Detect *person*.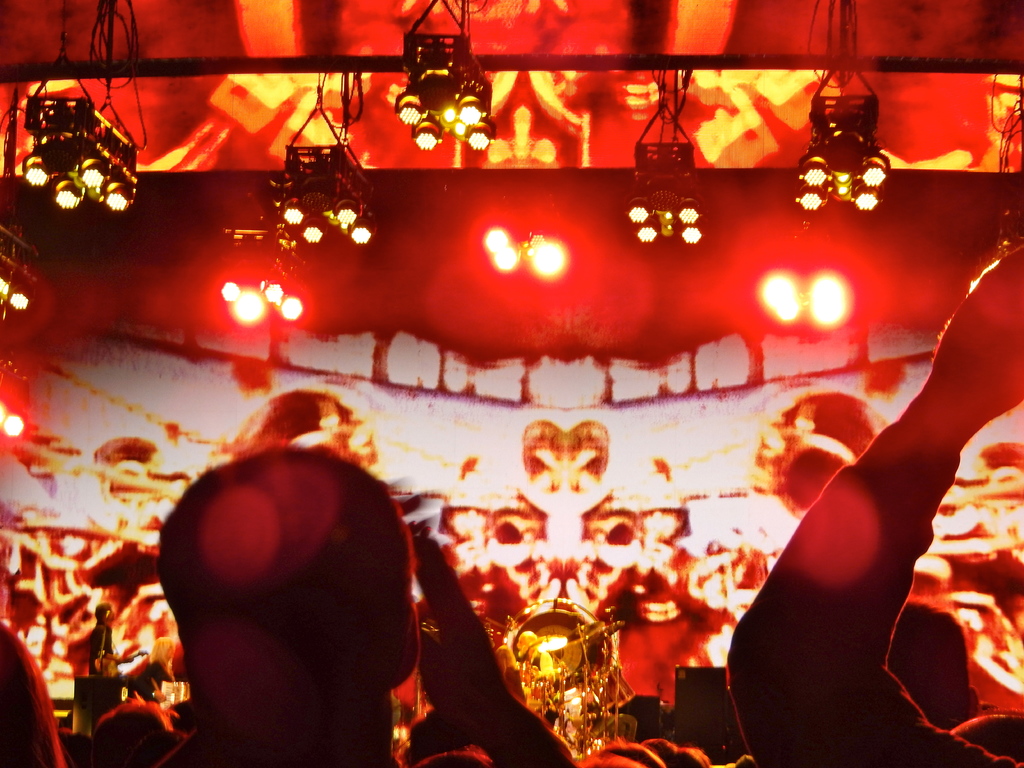
Detected at pyautogui.locateOnScreen(91, 600, 133, 676).
